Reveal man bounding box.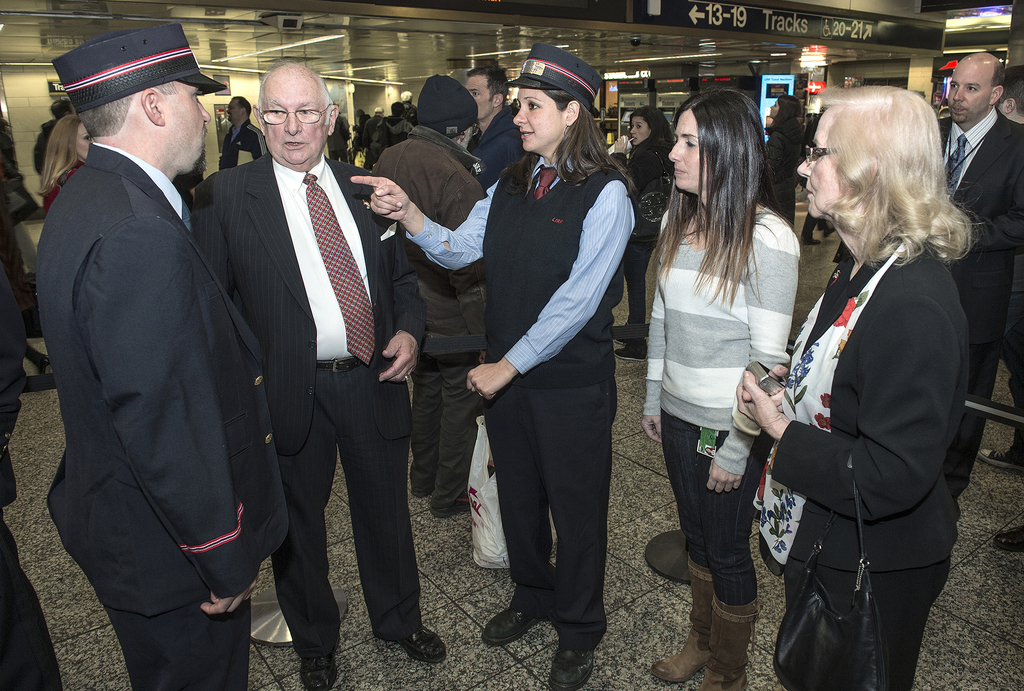
Revealed: (465,66,531,192).
